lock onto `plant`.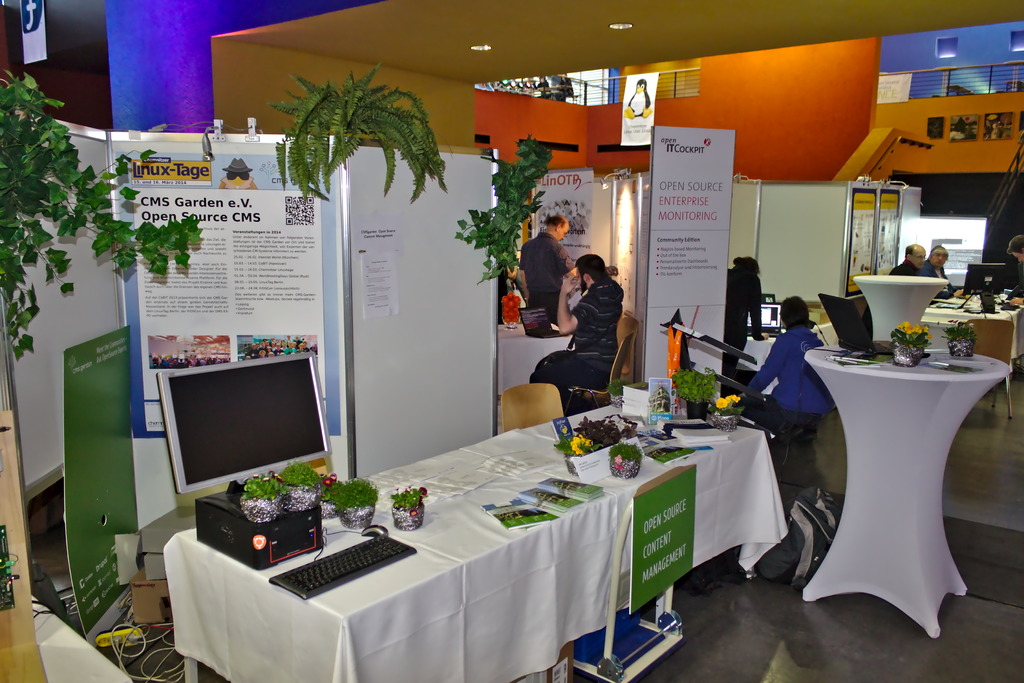
Locked: (888, 322, 930, 351).
